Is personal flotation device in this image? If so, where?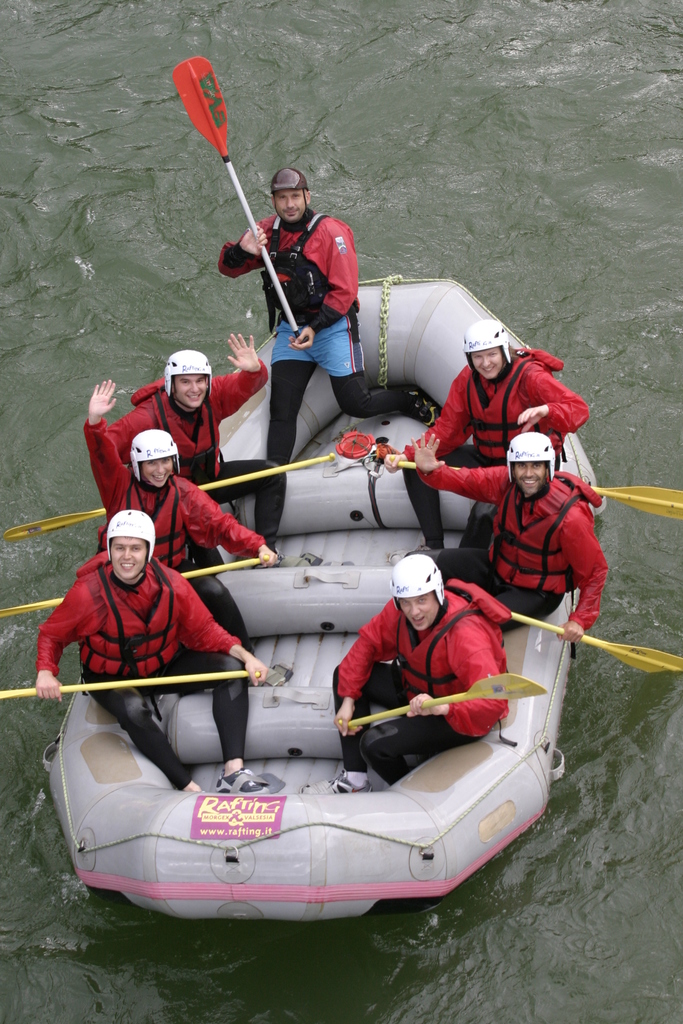
Yes, at box(397, 579, 513, 701).
